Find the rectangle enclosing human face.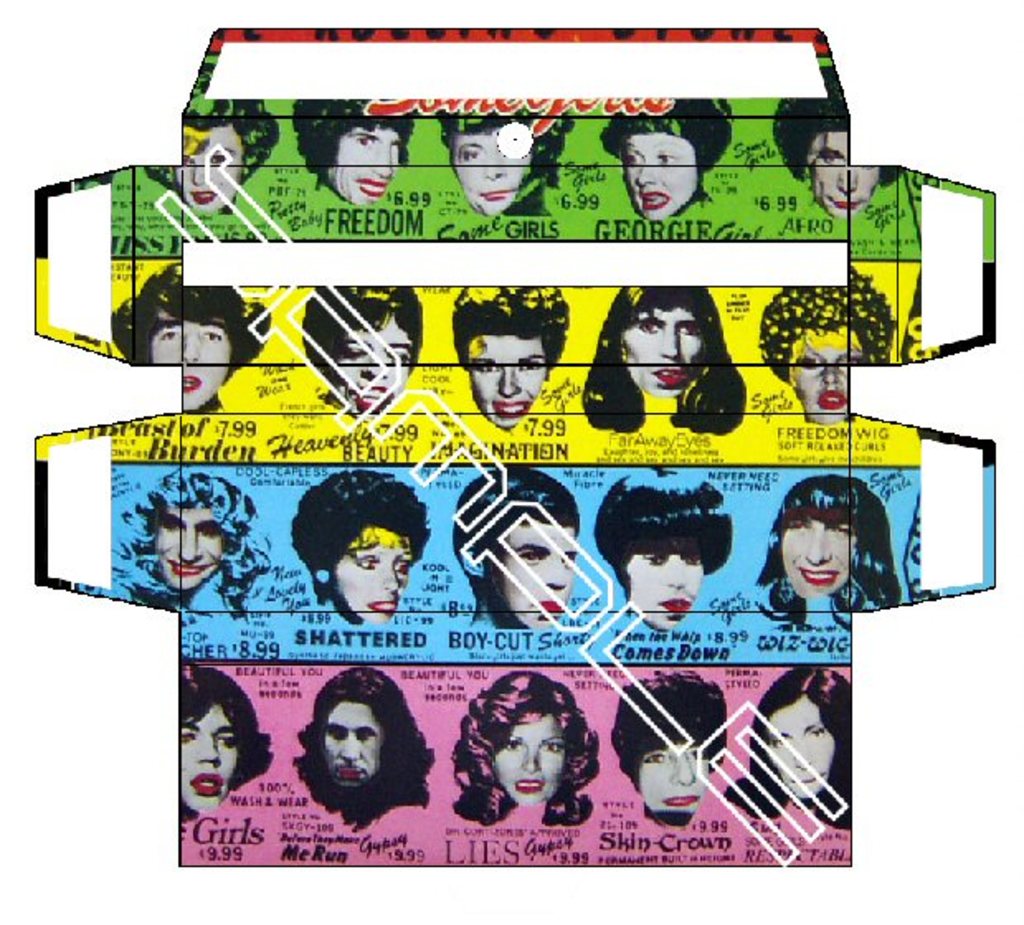
<region>335, 532, 411, 626</region>.
